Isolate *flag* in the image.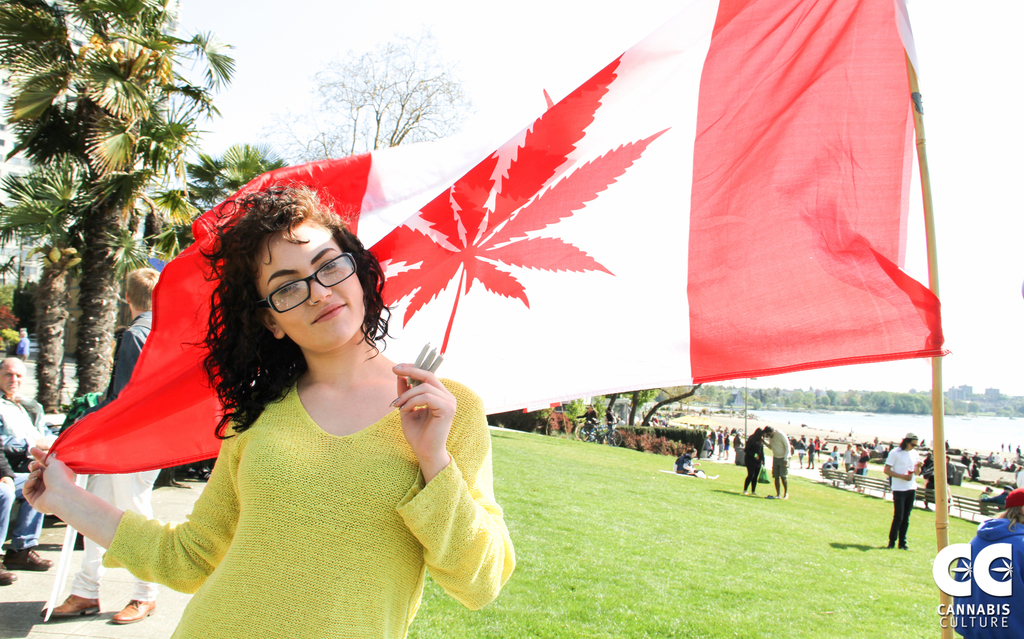
Isolated region: [39,0,952,485].
